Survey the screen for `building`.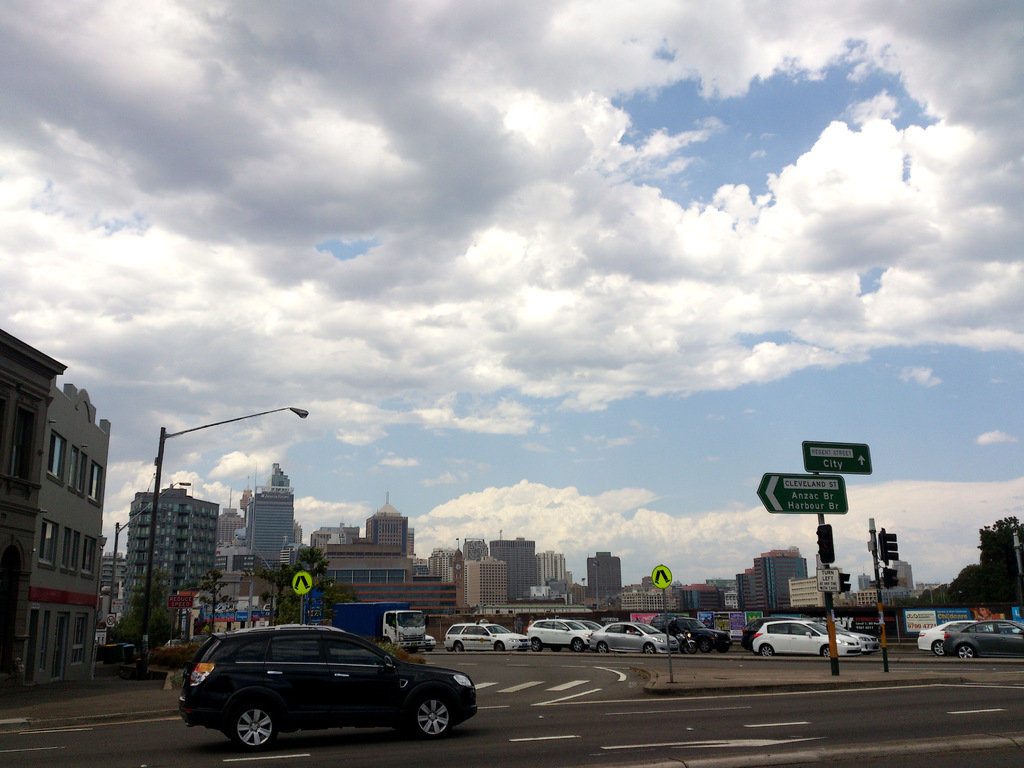
Survey found: select_region(858, 588, 908, 604).
